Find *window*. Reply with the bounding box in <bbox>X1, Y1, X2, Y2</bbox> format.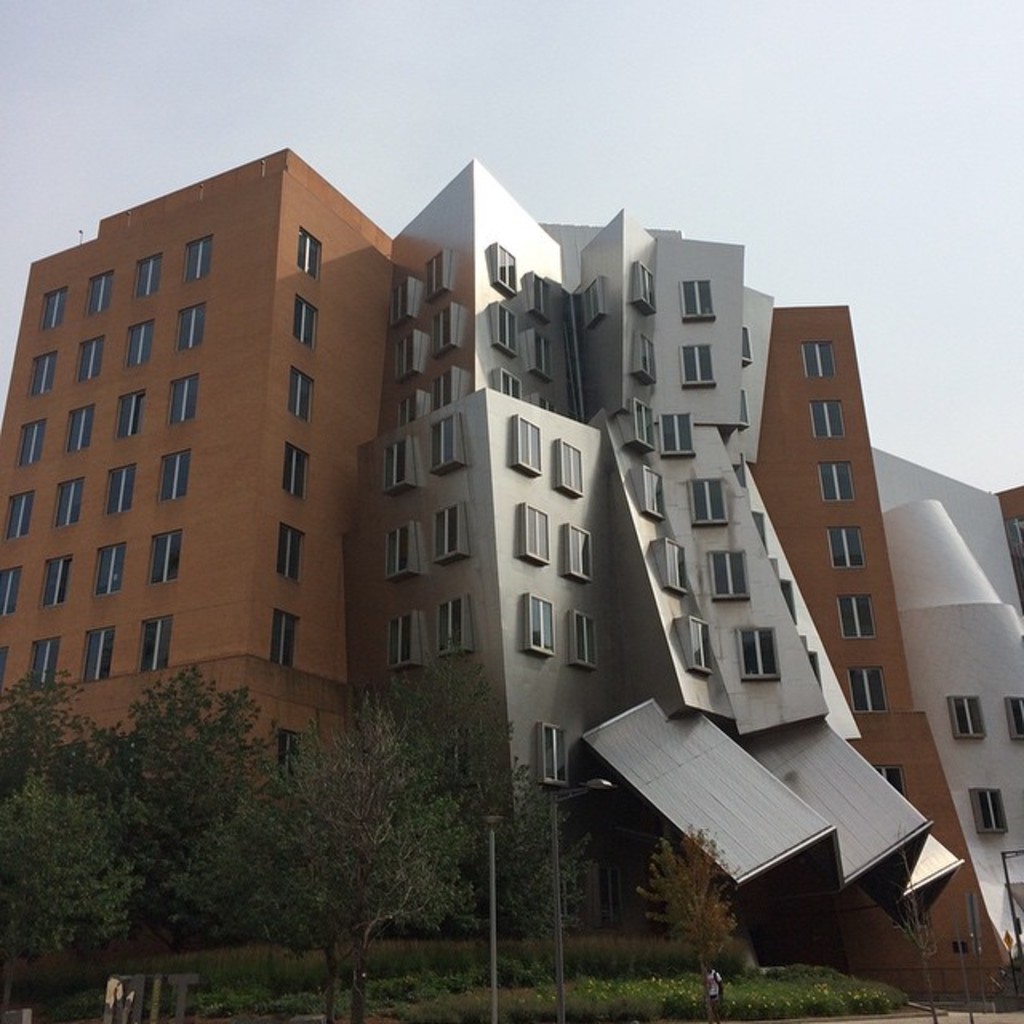
<bbox>947, 690, 994, 739</bbox>.
